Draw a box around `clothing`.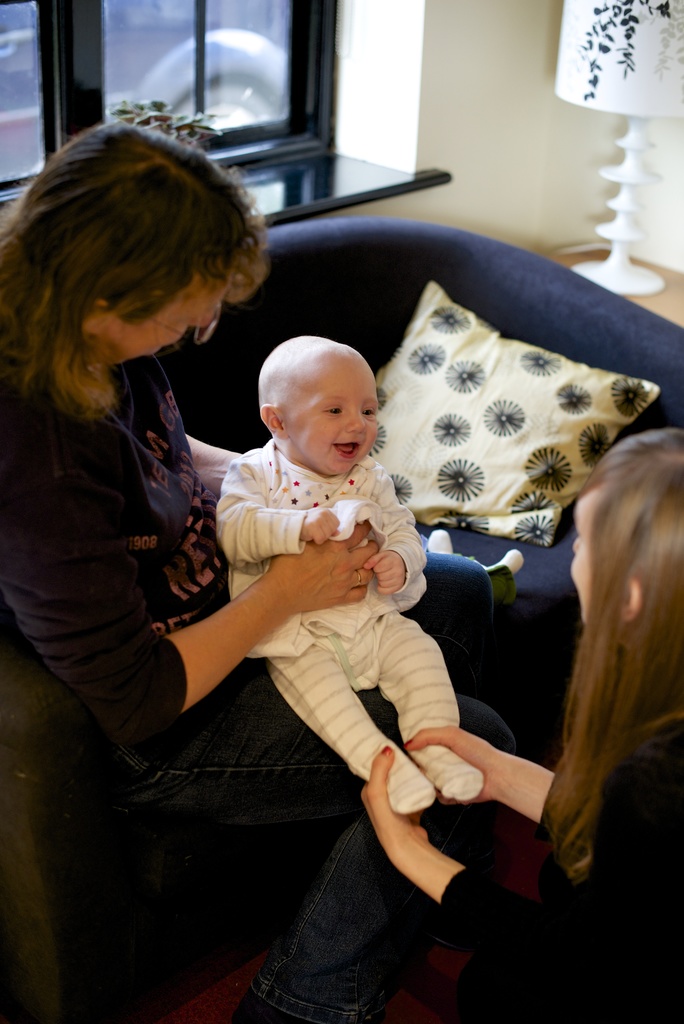
bbox=[0, 351, 518, 1023].
